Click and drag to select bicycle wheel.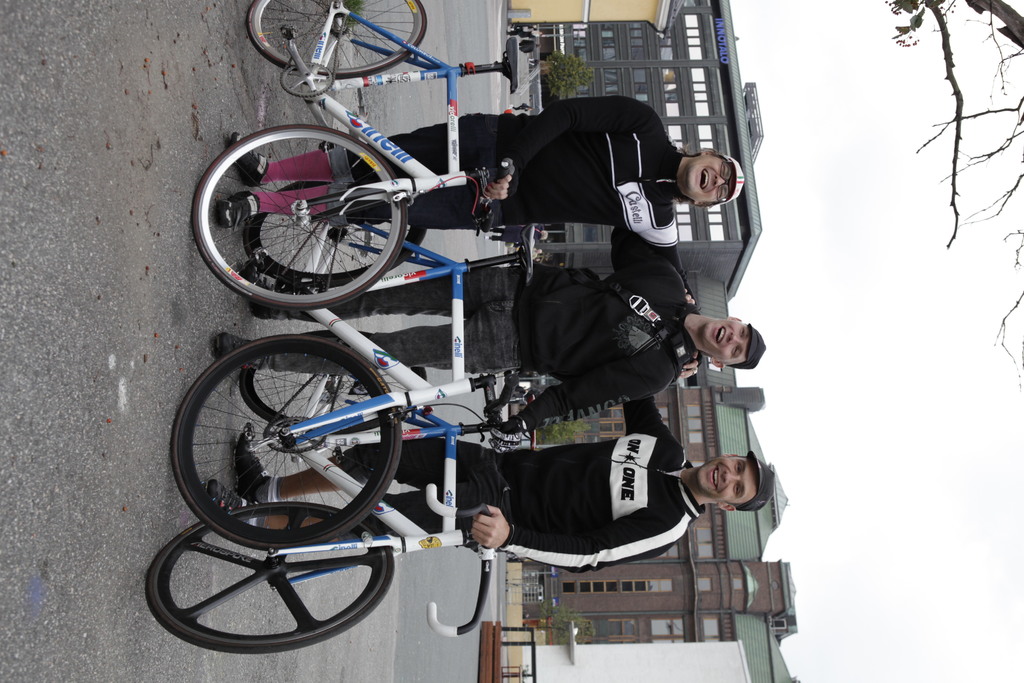
Selection: select_region(145, 494, 397, 654).
